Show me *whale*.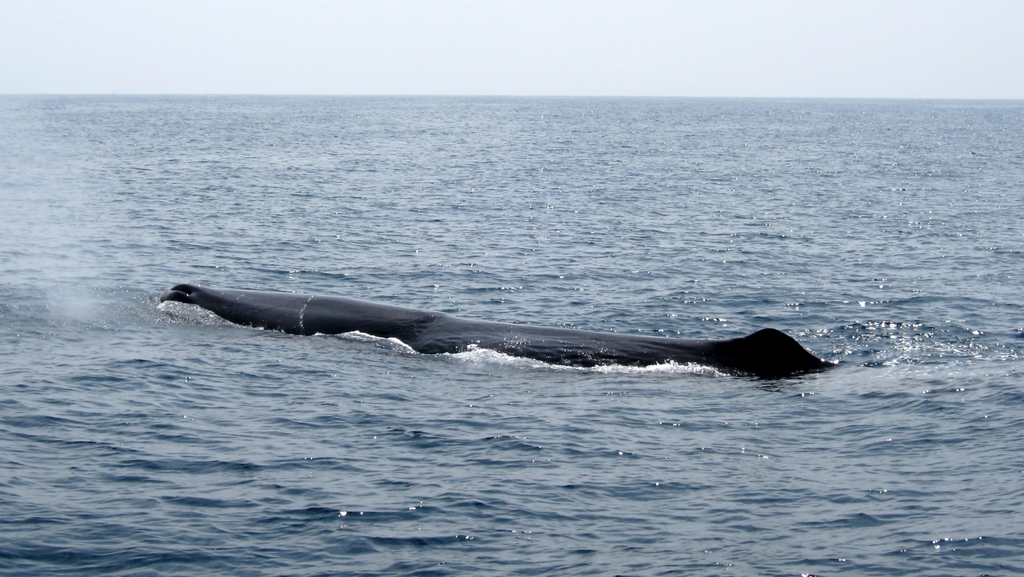
*whale* is here: bbox=(156, 279, 840, 372).
